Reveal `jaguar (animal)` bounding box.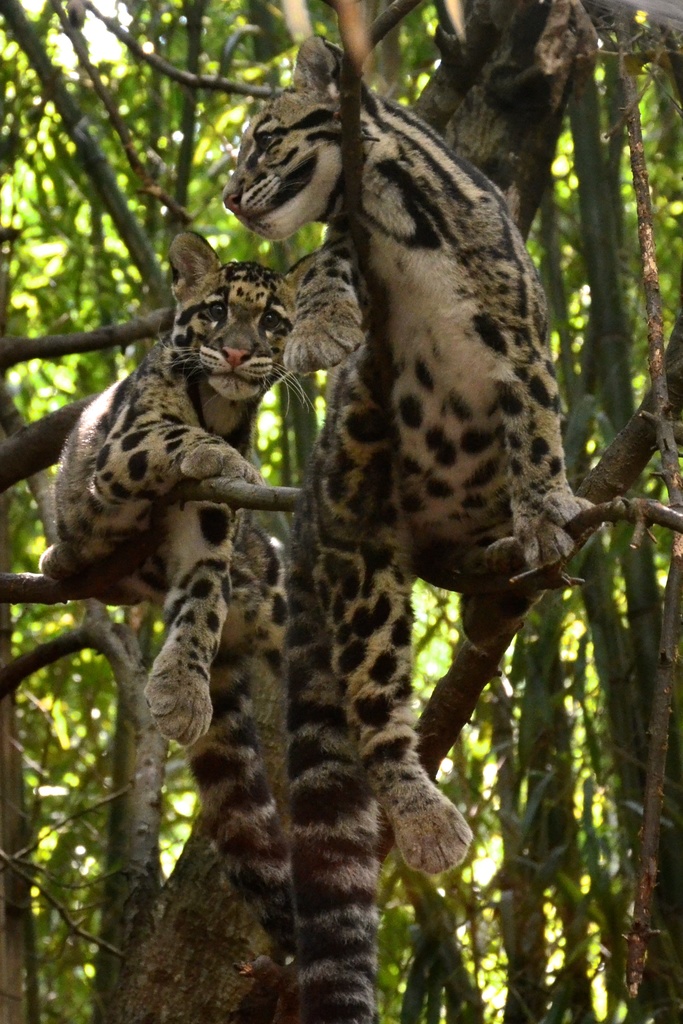
Revealed: bbox(216, 29, 605, 1023).
